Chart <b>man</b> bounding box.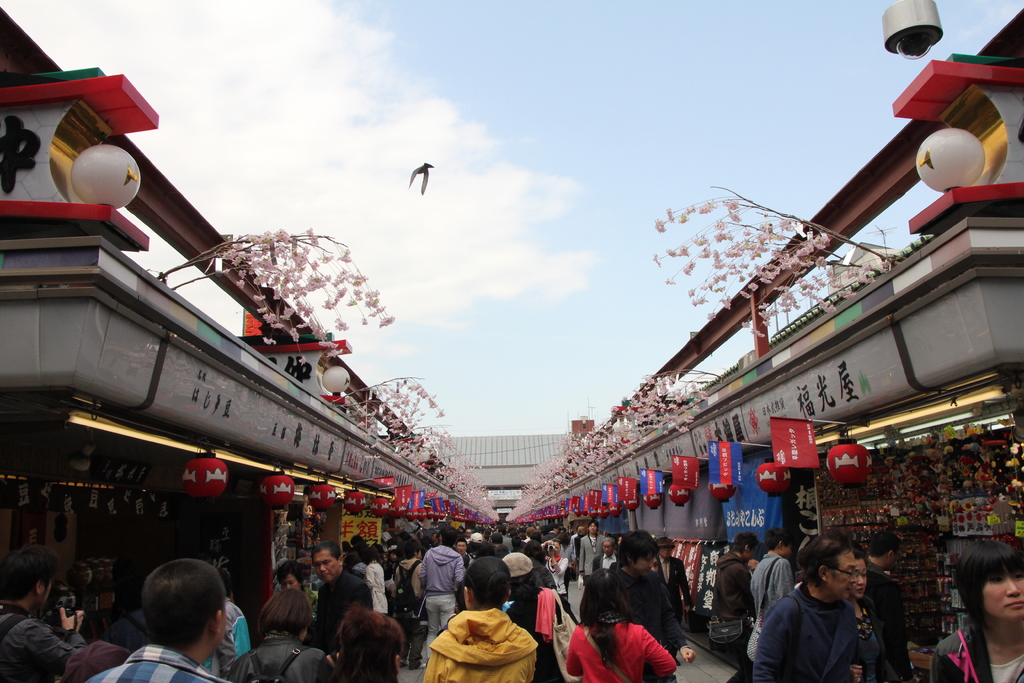
Charted: <bbox>421, 527, 466, 664</bbox>.
